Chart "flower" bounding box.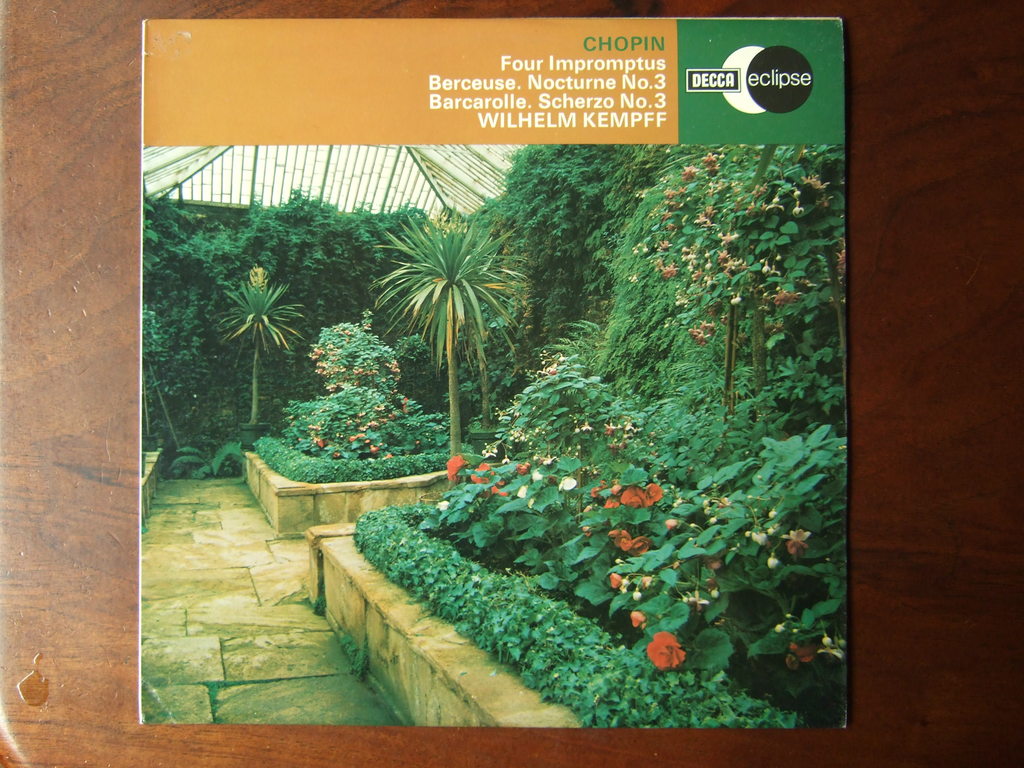
Charted: (x1=620, y1=572, x2=625, y2=590).
